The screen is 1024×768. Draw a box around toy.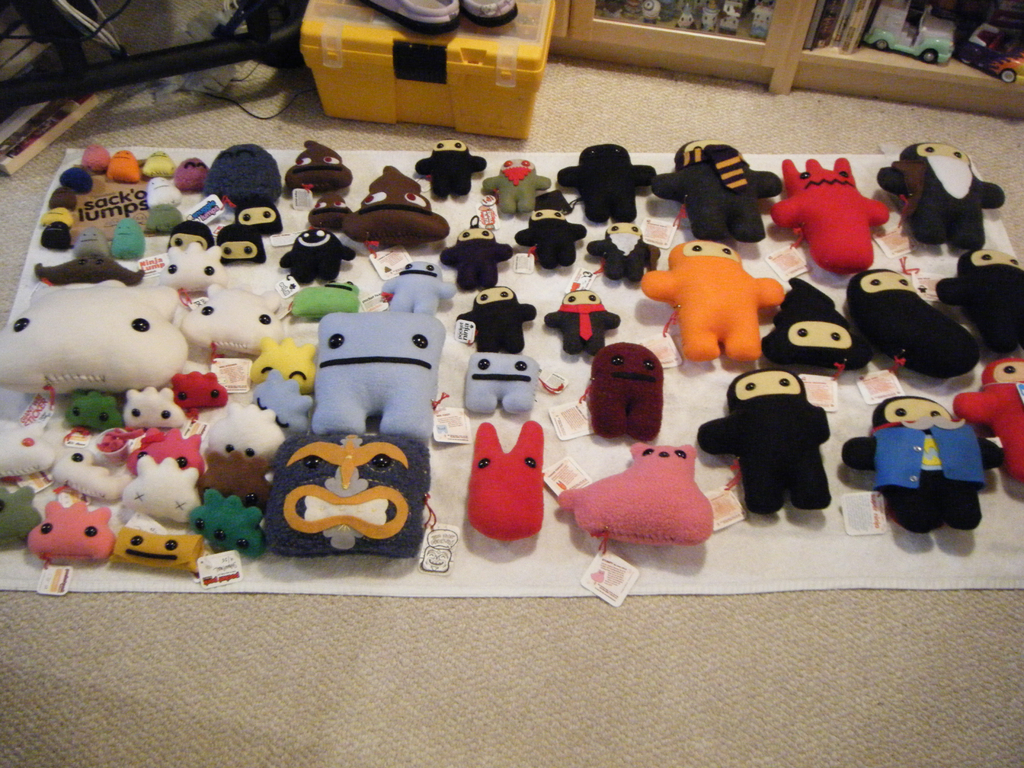
x1=764 y1=280 x2=876 y2=376.
